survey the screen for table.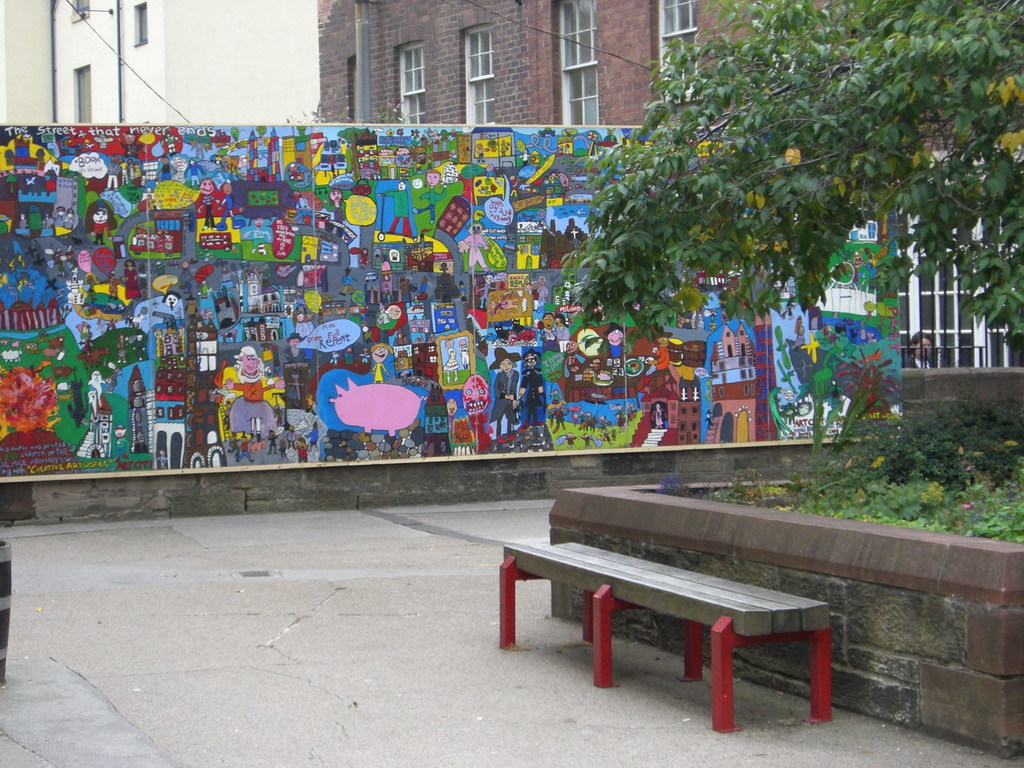
Survey found: BBox(487, 525, 849, 706).
